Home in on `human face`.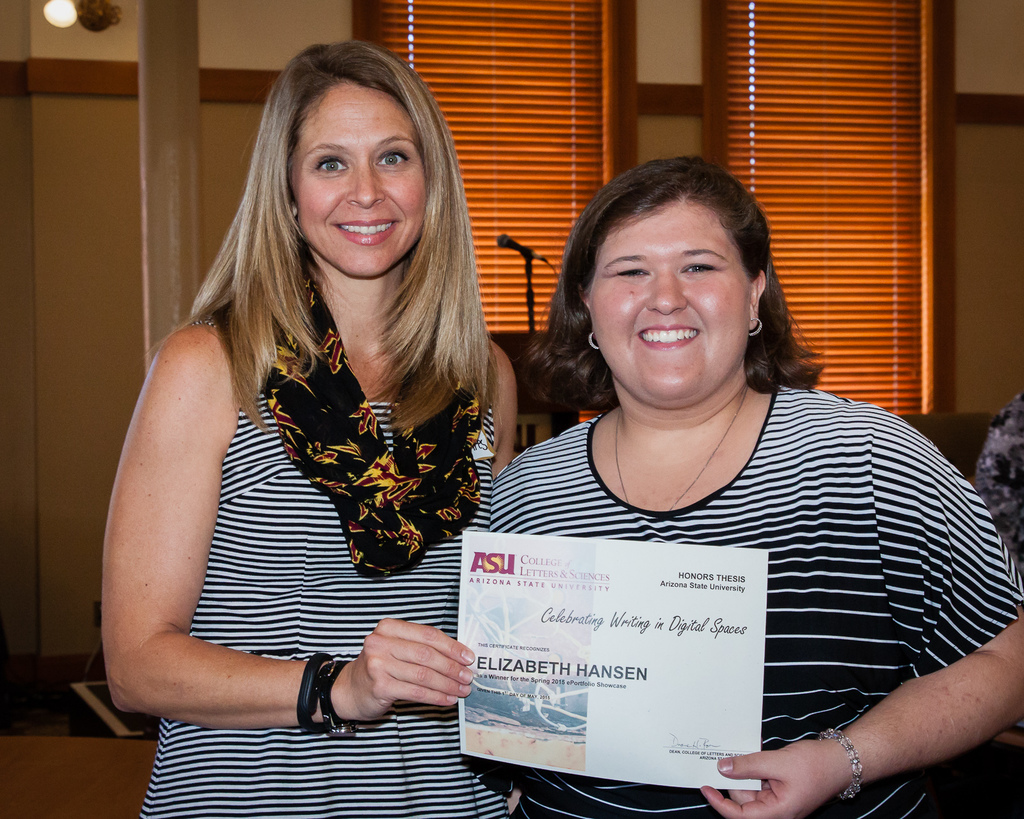
Homed in at (585,205,752,412).
